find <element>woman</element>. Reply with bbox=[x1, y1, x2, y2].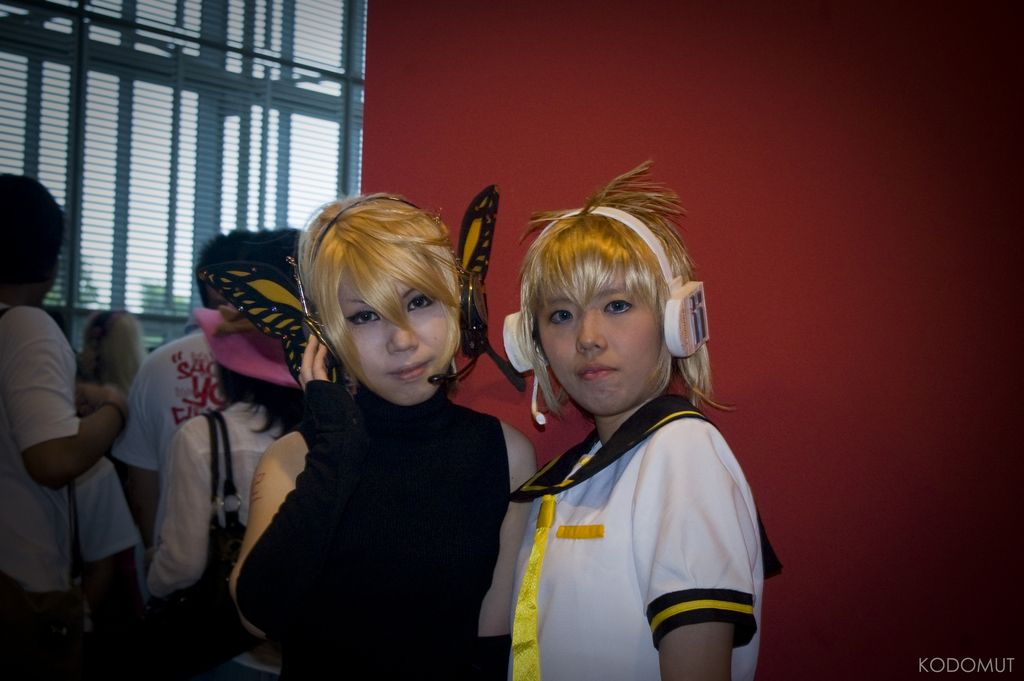
bbox=[79, 302, 154, 392].
